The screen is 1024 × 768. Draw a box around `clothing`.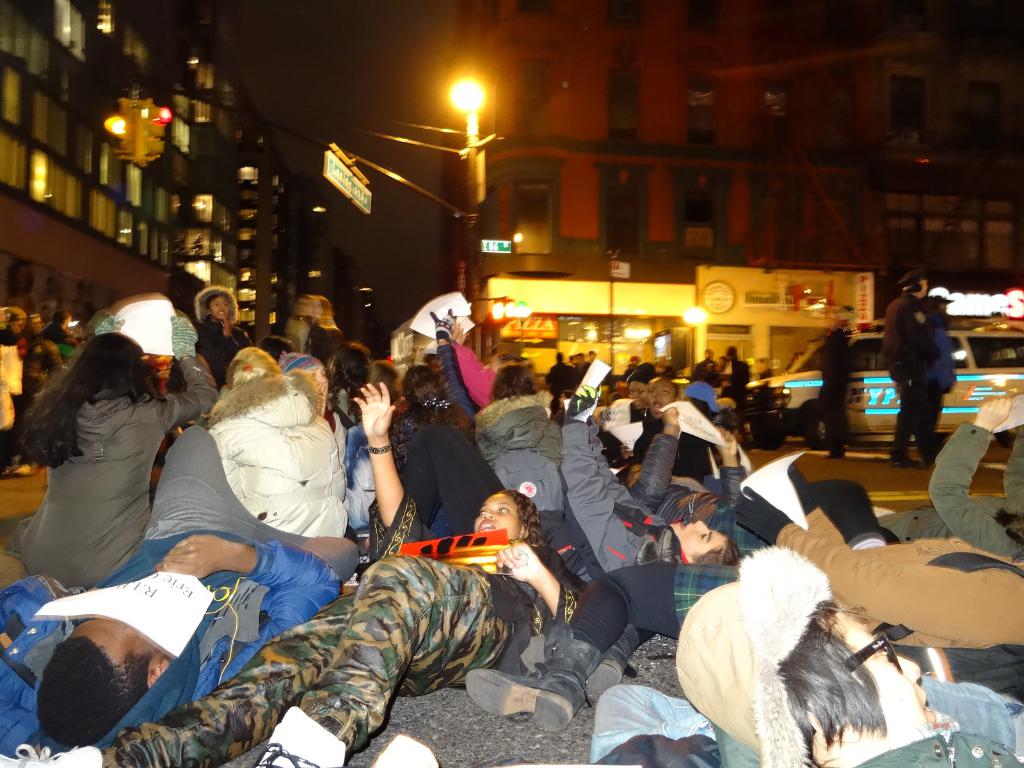
box(97, 488, 589, 767).
